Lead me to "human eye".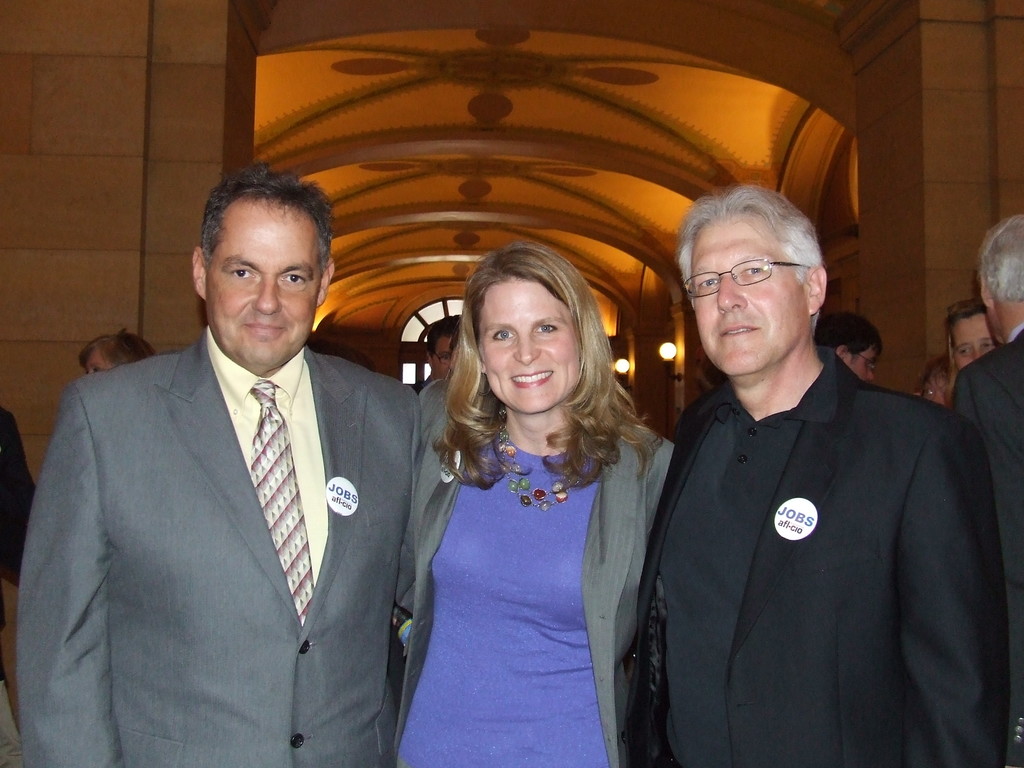
Lead to {"left": 223, "top": 259, "right": 259, "bottom": 284}.
